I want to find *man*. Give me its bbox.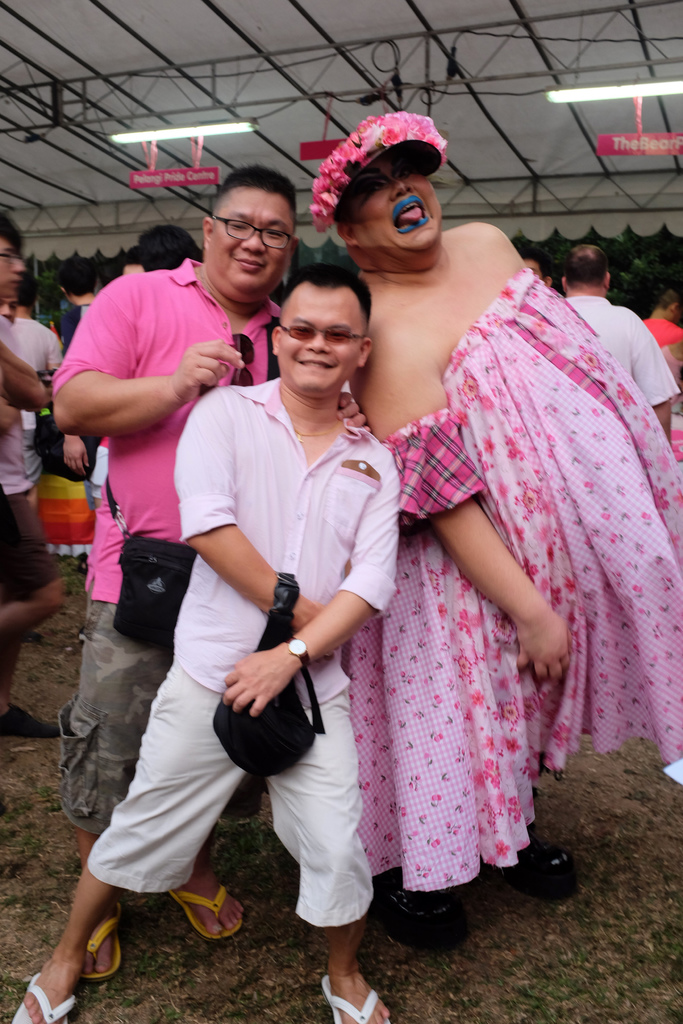
<region>14, 275, 62, 520</region>.
